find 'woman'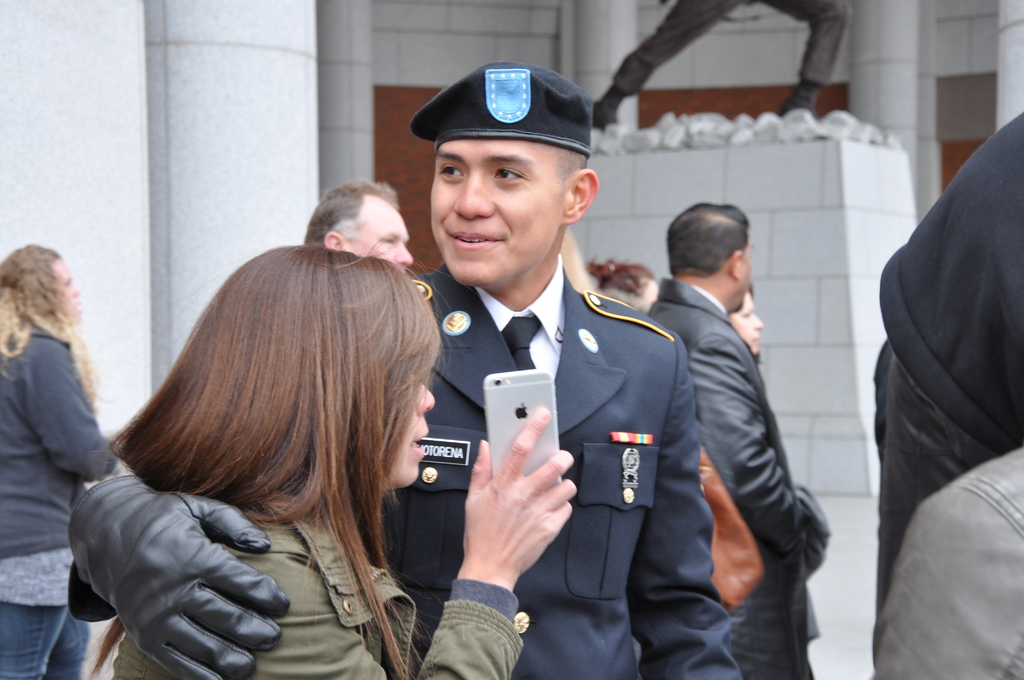
<box>722,280,767,361</box>
